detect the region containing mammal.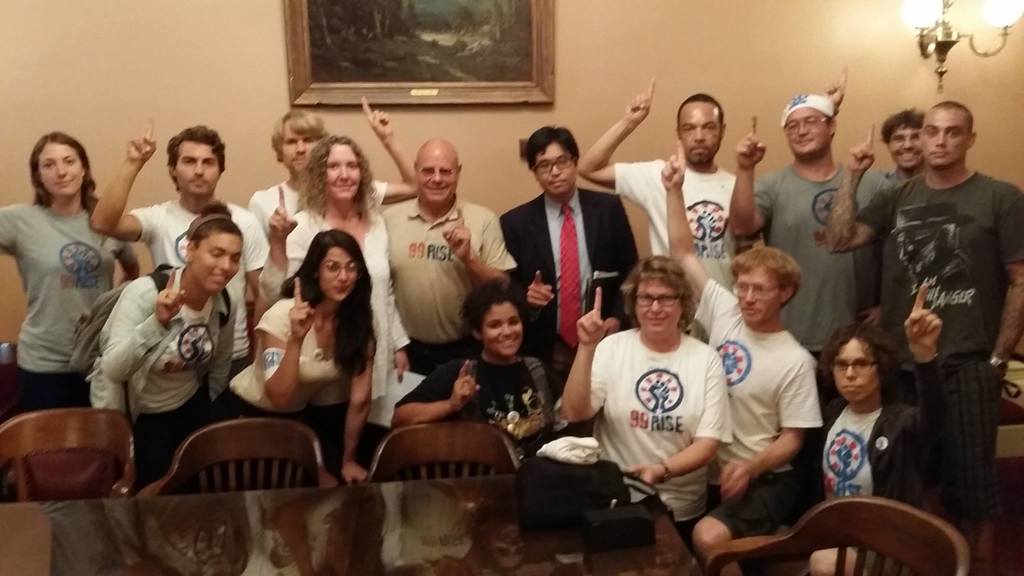
select_region(95, 123, 273, 380).
